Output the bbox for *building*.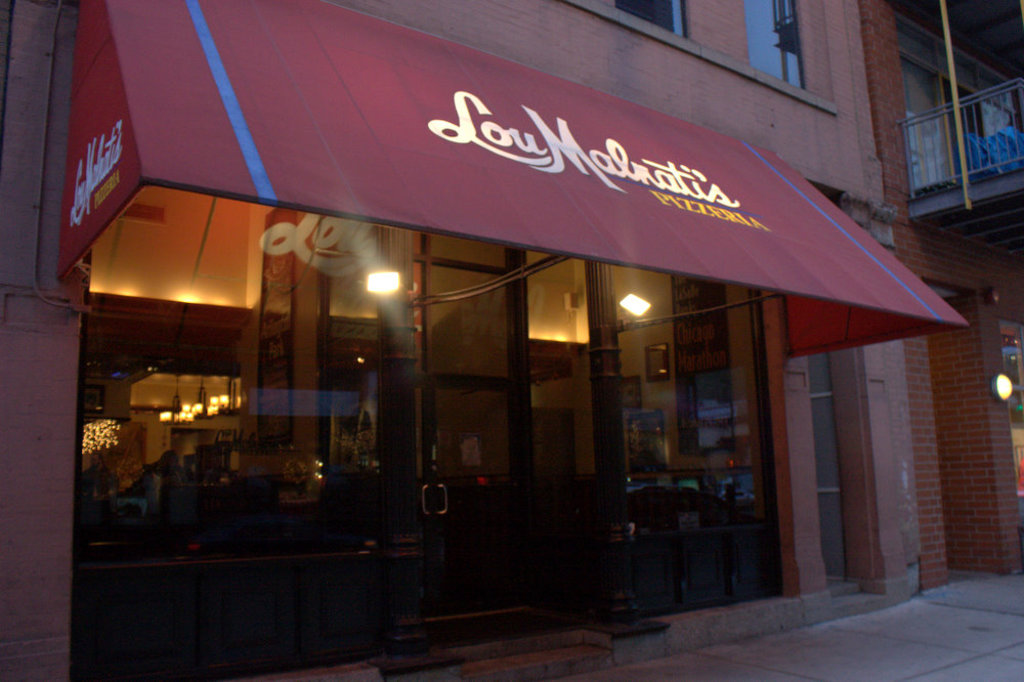
Rect(899, 0, 1023, 576).
